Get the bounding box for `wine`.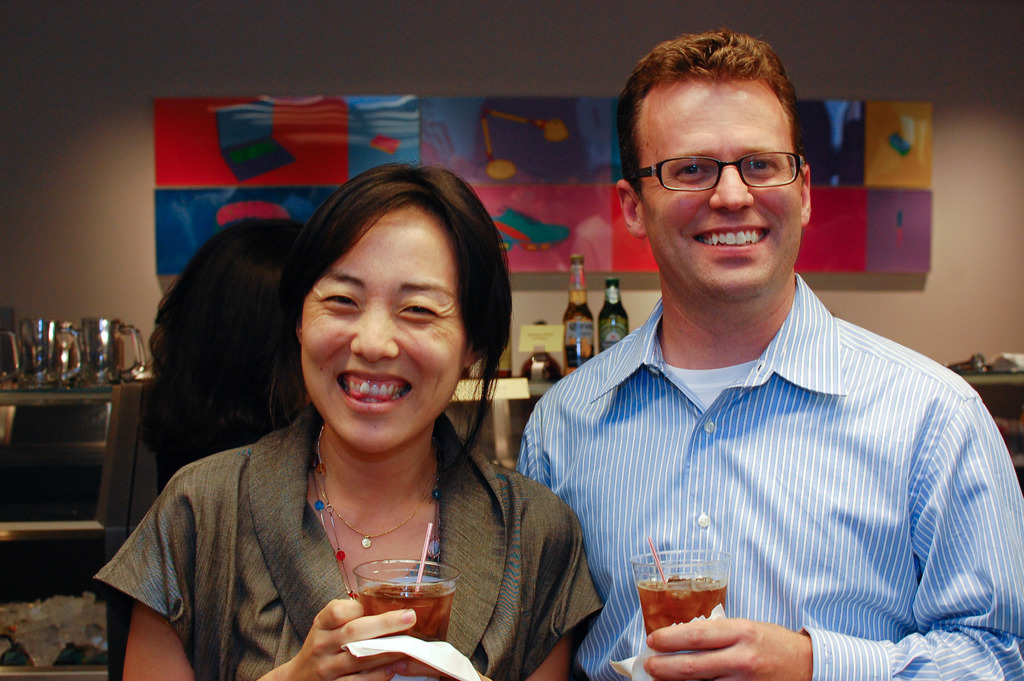
locate(593, 269, 631, 356).
